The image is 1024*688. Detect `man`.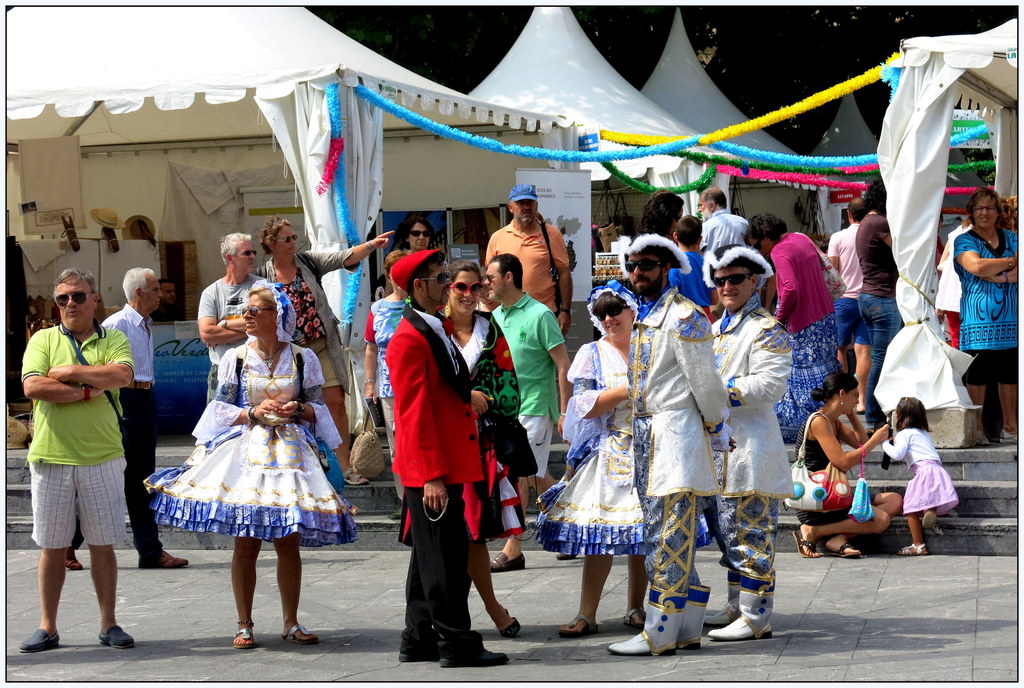
Detection: BBox(199, 235, 279, 399).
